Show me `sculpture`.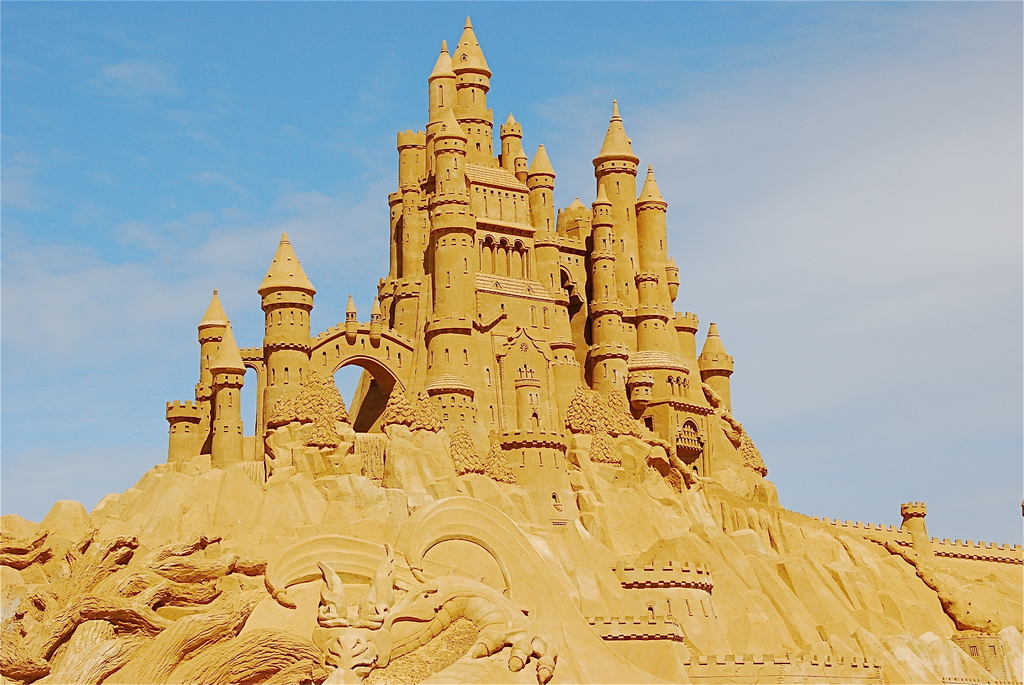
`sculpture` is here: <box>0,12,1023,684</box>.
